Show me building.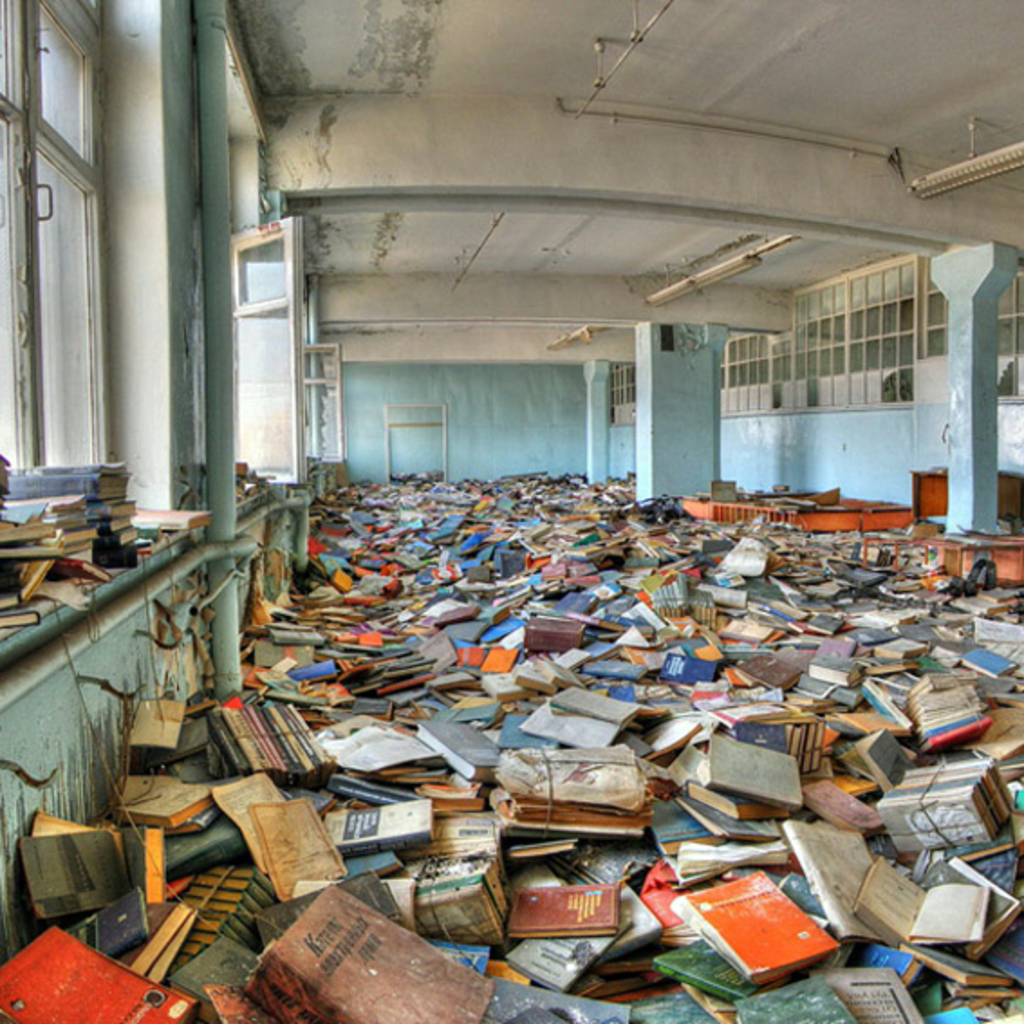
building is here: 0/0/1022/1022.
